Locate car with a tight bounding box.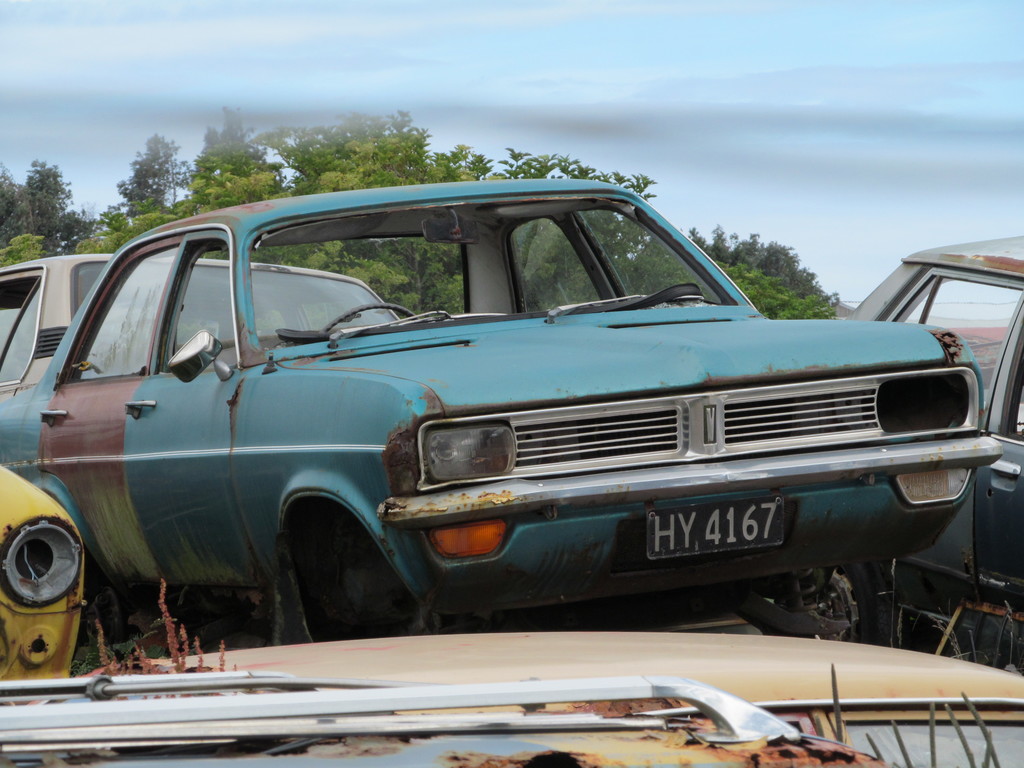
select_region(838, 233, 1023, 668).
